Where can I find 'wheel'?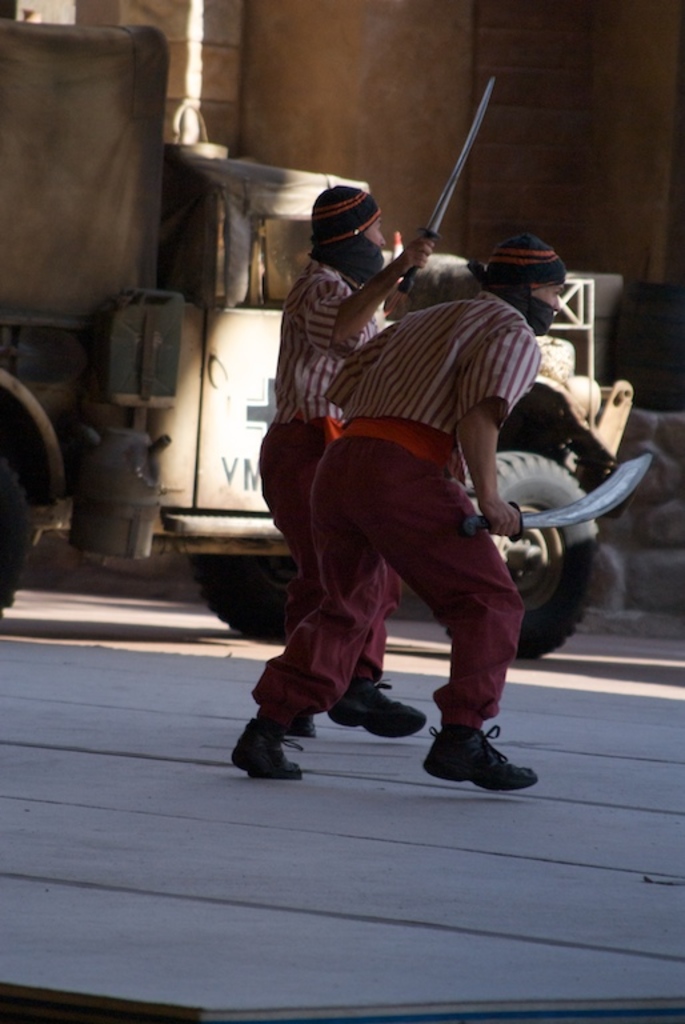
You can find it at detection(458, 445, 597, 655).
